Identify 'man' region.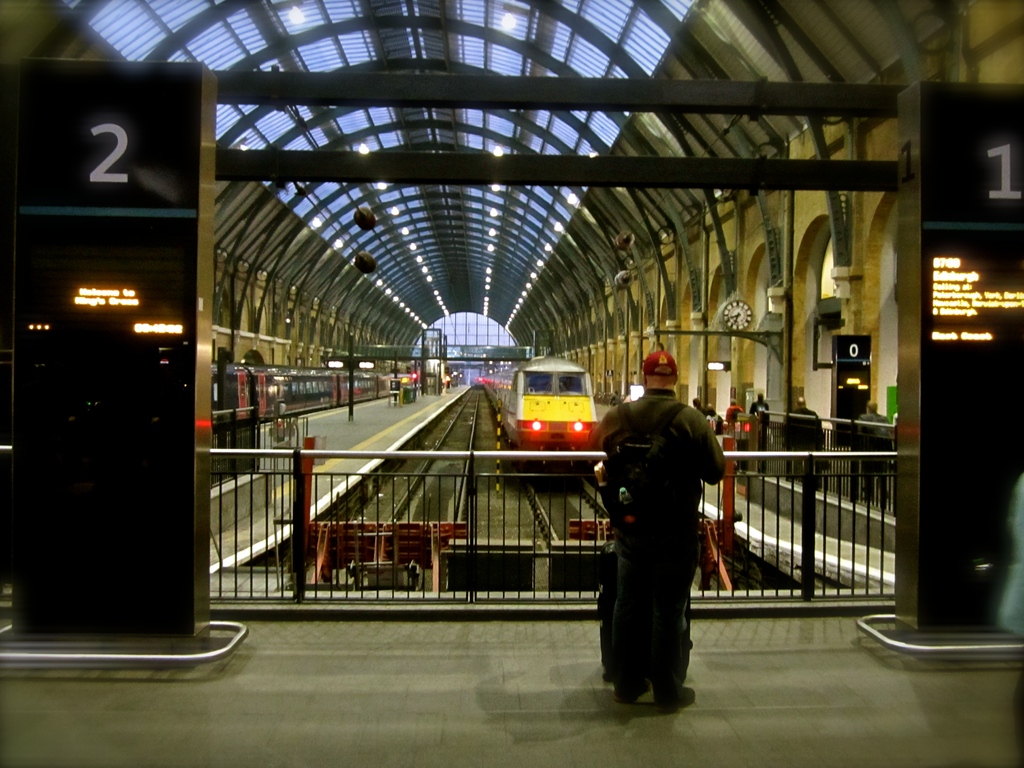
Region: {"left": 746, "top": 392, "right": 769, "bottom": 460}.
